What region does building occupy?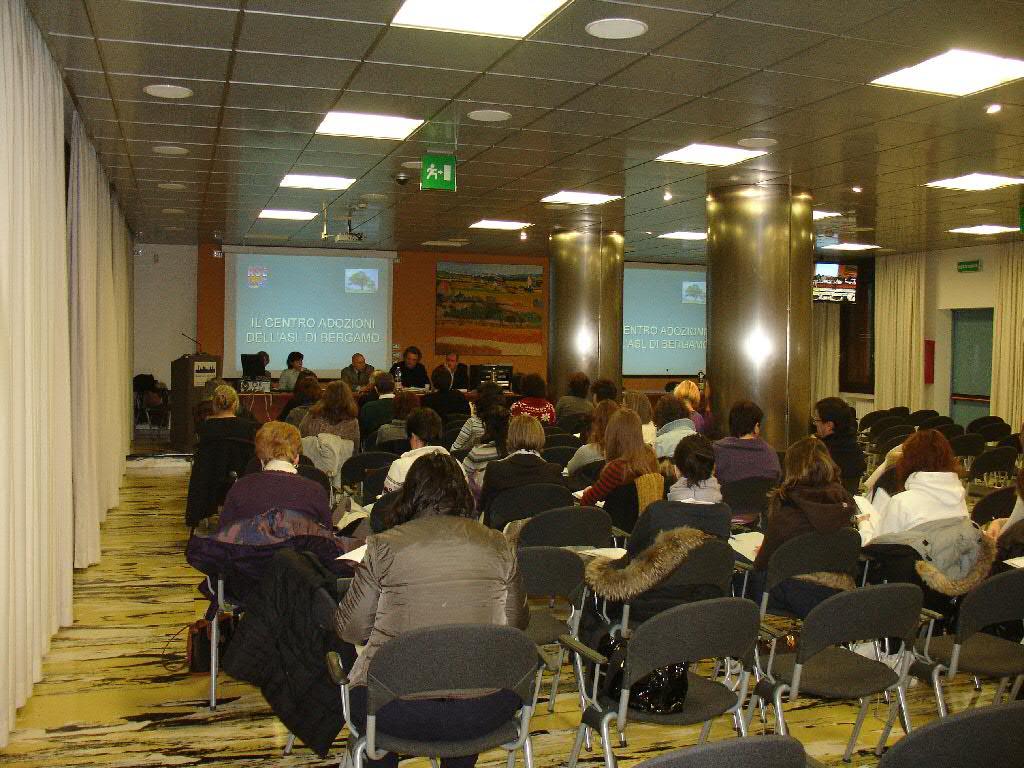
<bbox>0, 0, 1023, 767</bbox>.
